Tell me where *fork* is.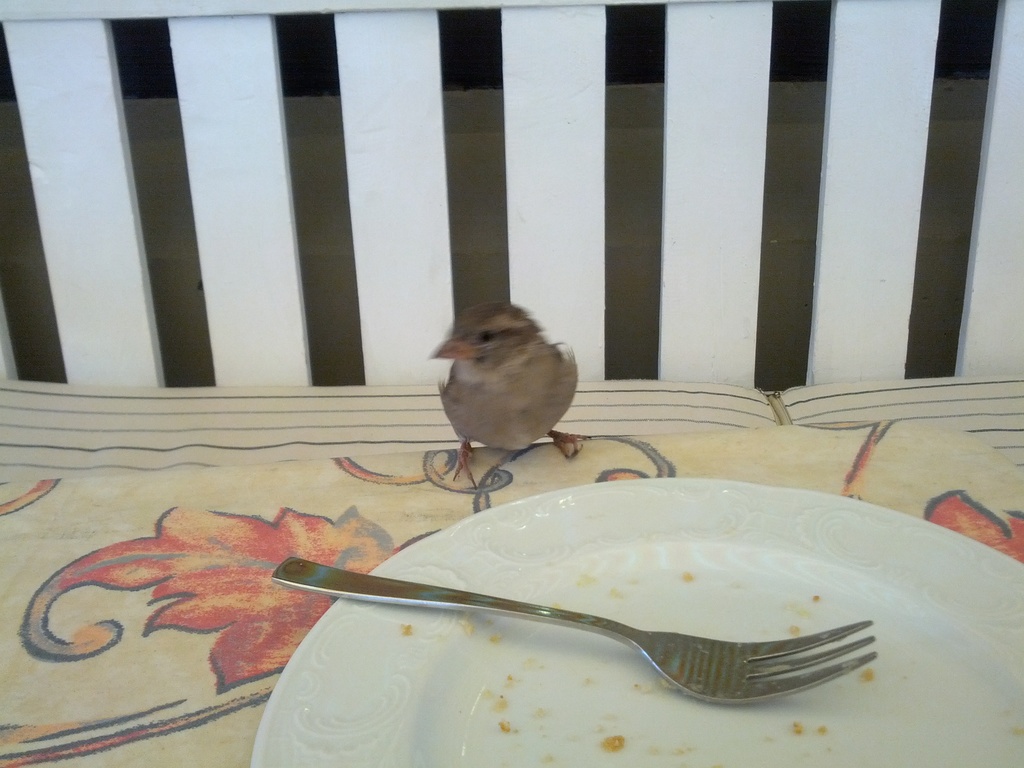
*fork* is at (left=266, top=554, right=877, bottom=707).
